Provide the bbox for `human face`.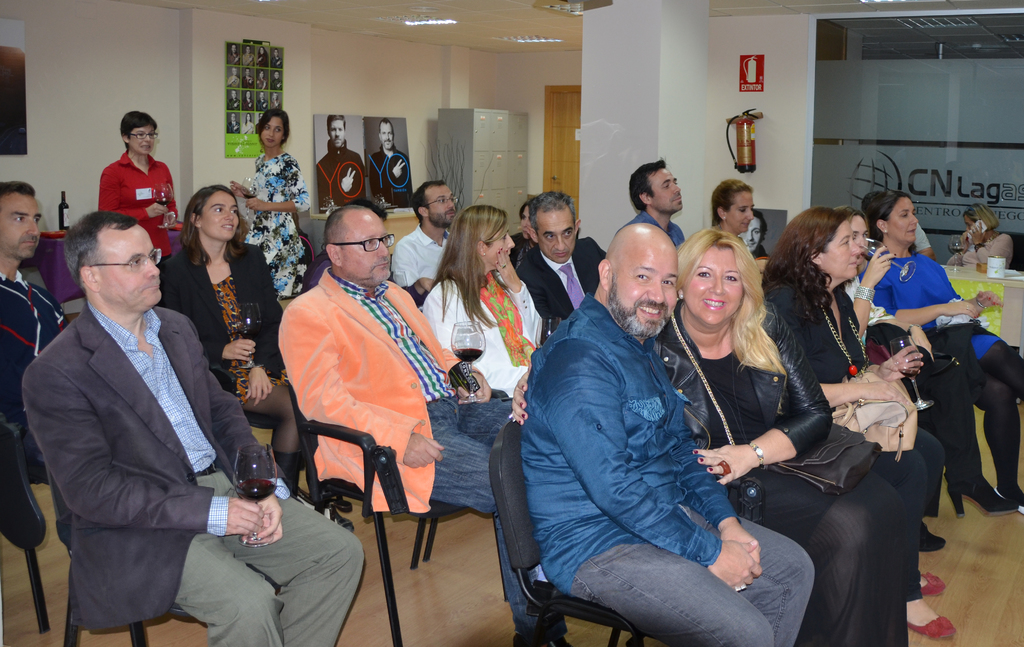
<region>886, 196, 918, 245</region>.
